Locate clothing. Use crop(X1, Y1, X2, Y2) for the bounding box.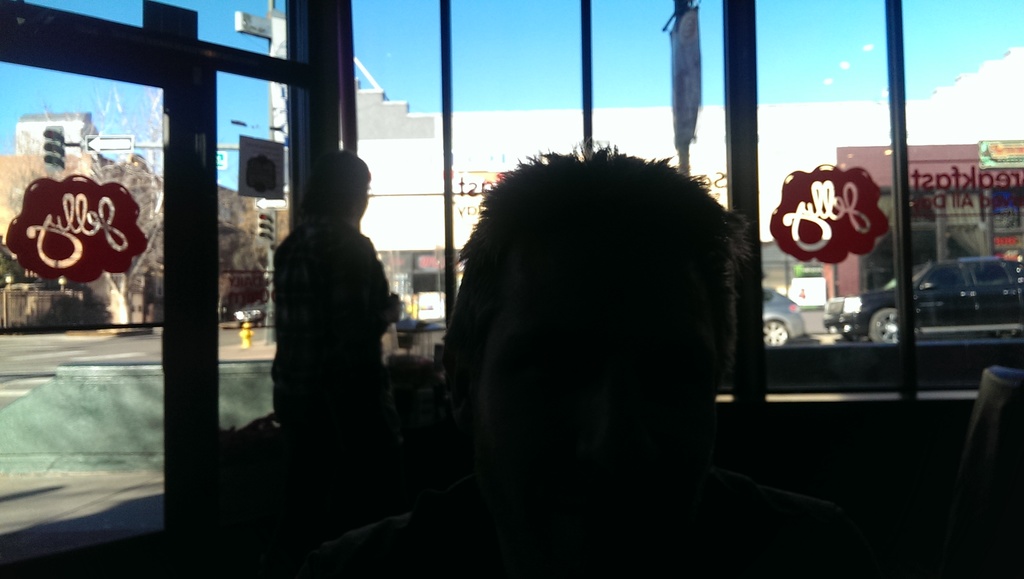
crop(268, 216, 390, 418).
